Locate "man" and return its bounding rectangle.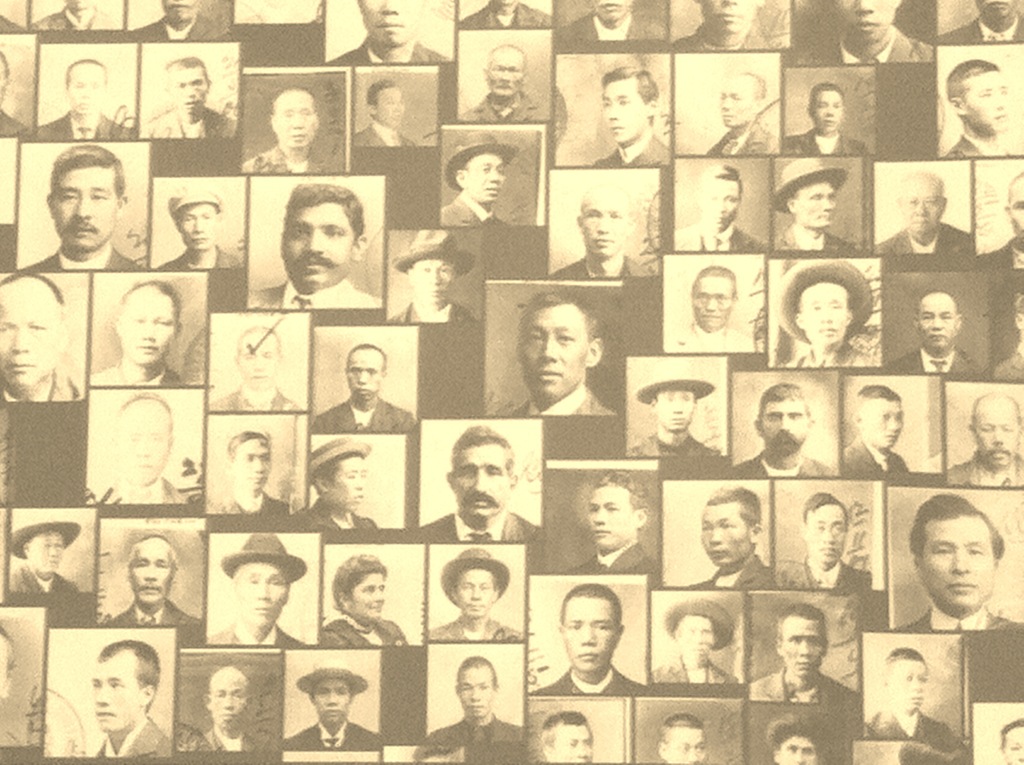
<region>24, 145, 146, 269</region>.
